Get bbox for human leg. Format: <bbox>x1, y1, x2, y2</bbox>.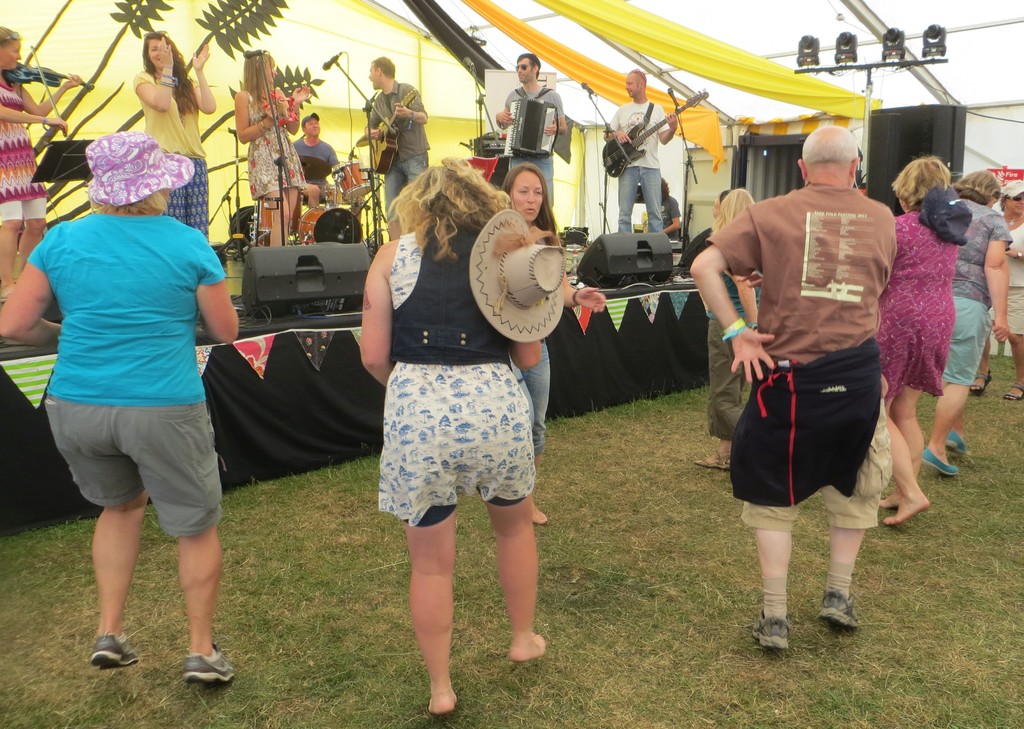
<bbox>0, 139, 23, 301</bbox>.
